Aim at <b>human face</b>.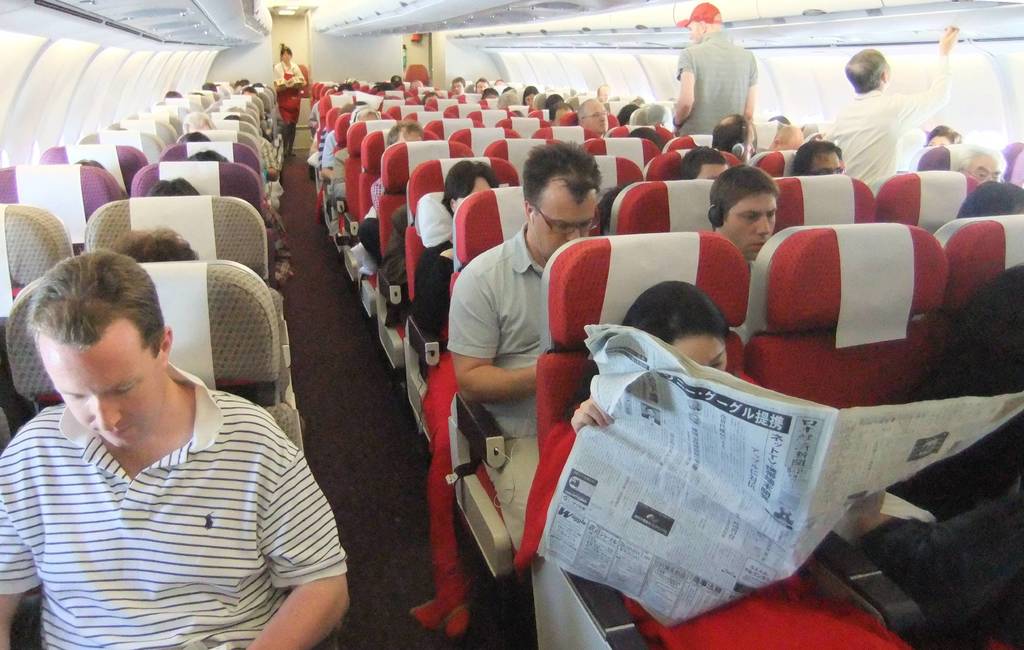
Aimed at rect(452, 171, 496, 216).
